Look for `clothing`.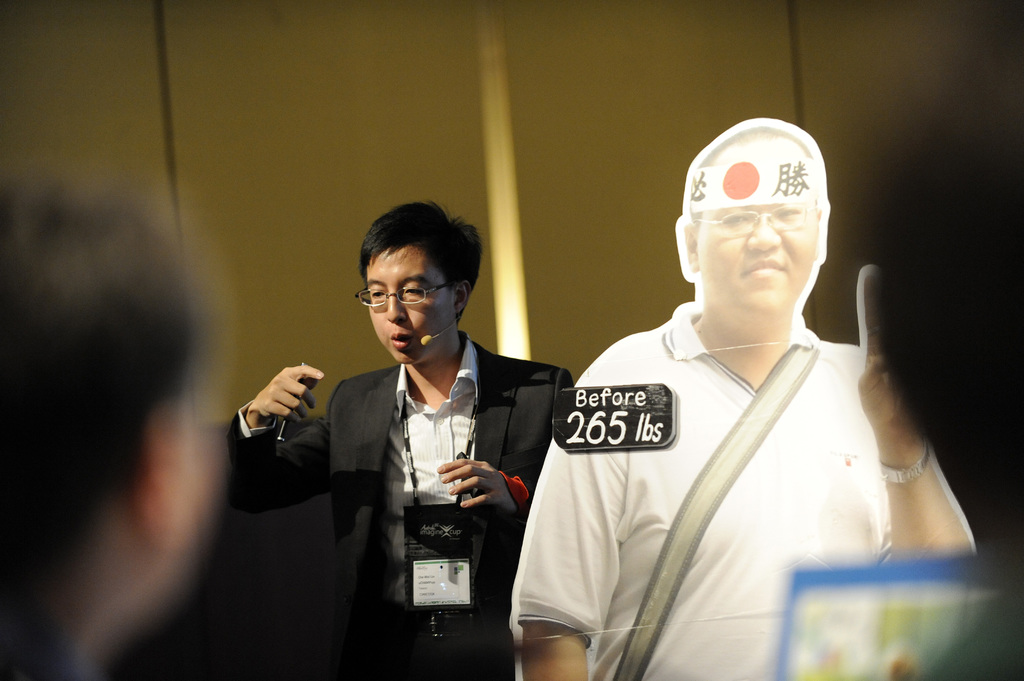
Found: bbox(222, 321, 588, 680).
